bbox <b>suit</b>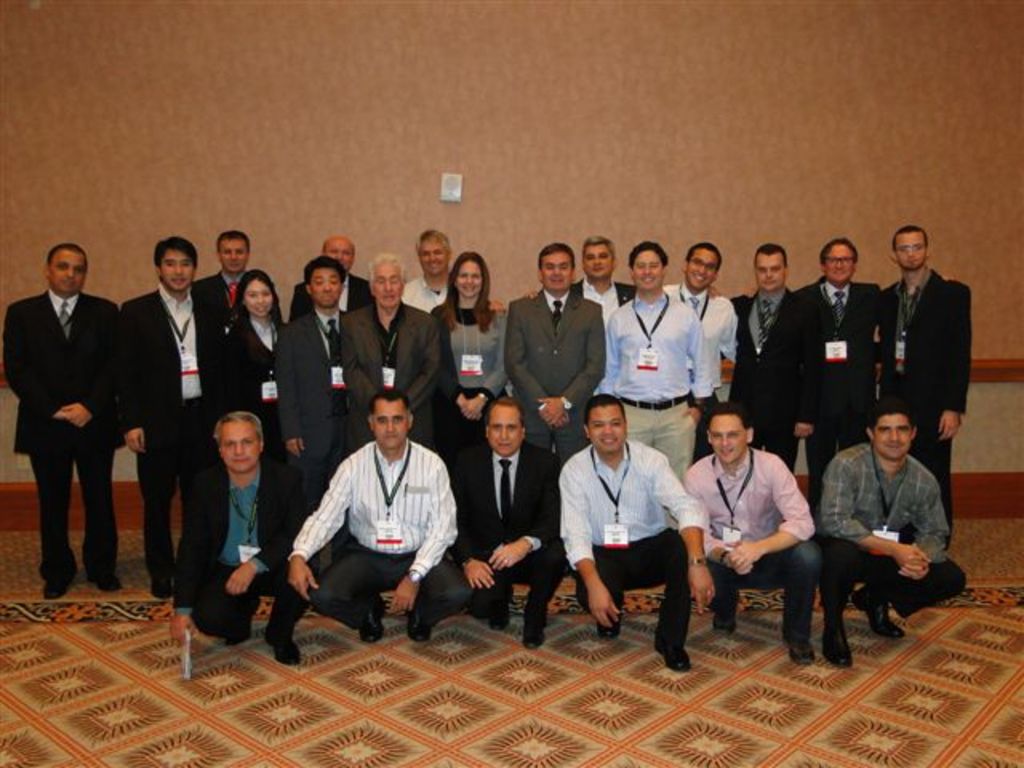
{"x1": 122, "y1": 285, "x2": 232, "y2": 578}
